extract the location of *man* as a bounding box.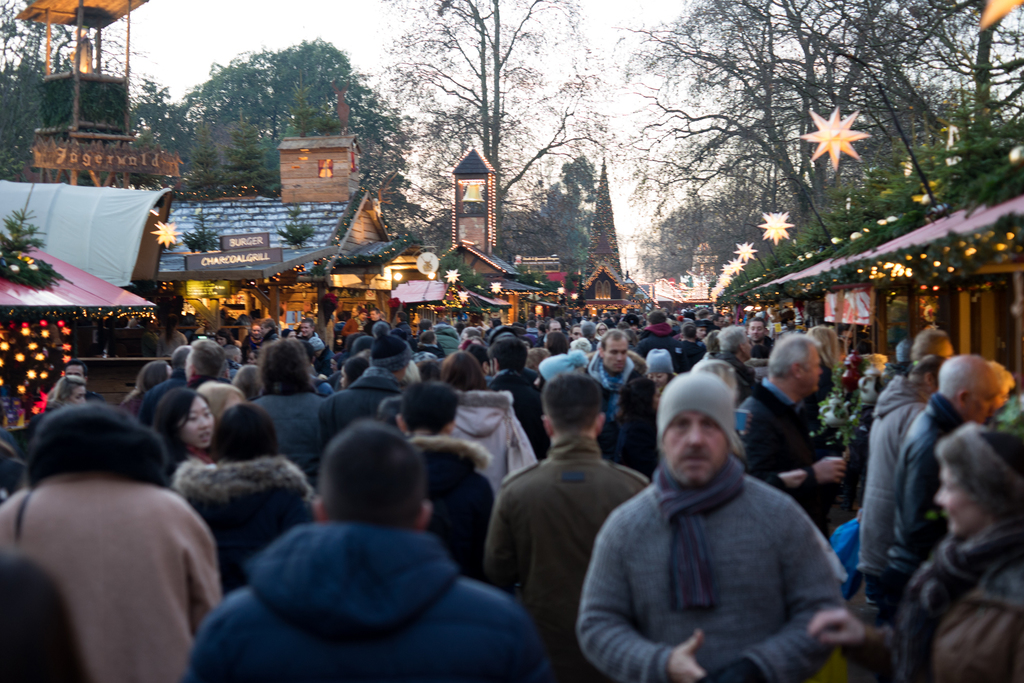
(574, 377, 851, 682).
